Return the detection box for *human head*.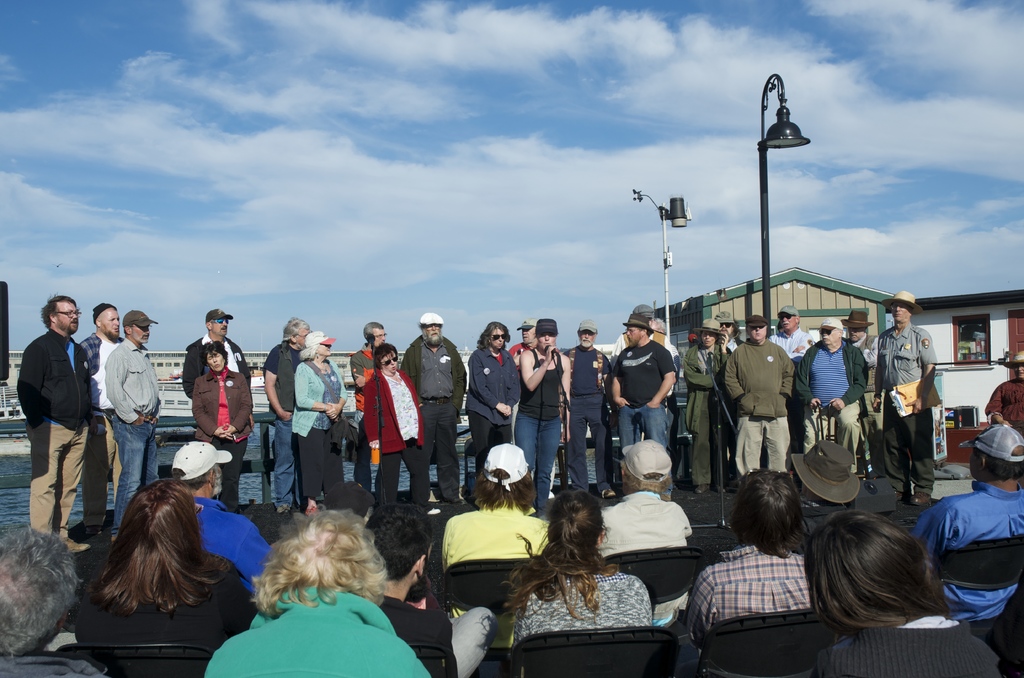
716/311/737/336.
